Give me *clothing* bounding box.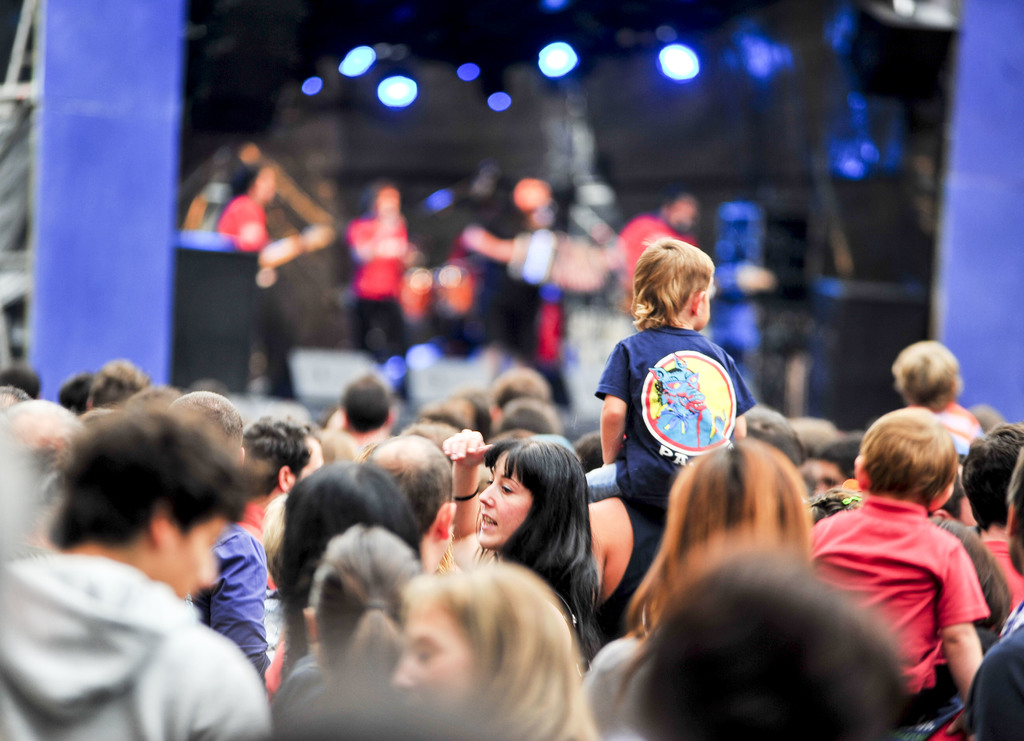
(x1=620, y1=213, x2=703, y2=311).
